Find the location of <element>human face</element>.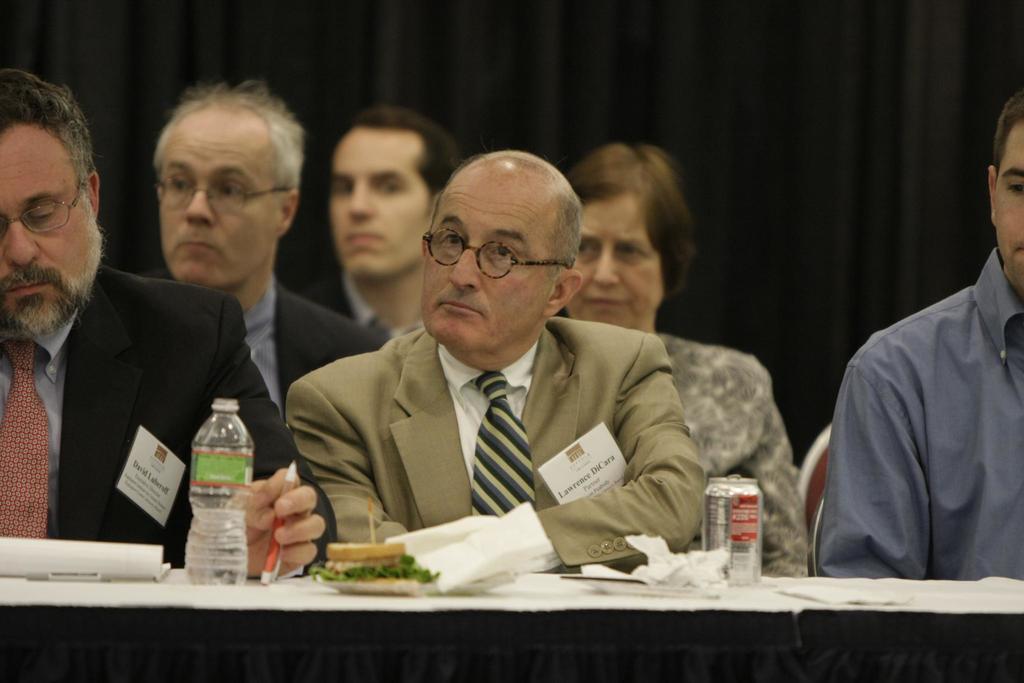
Location: (160,110,279,290).
